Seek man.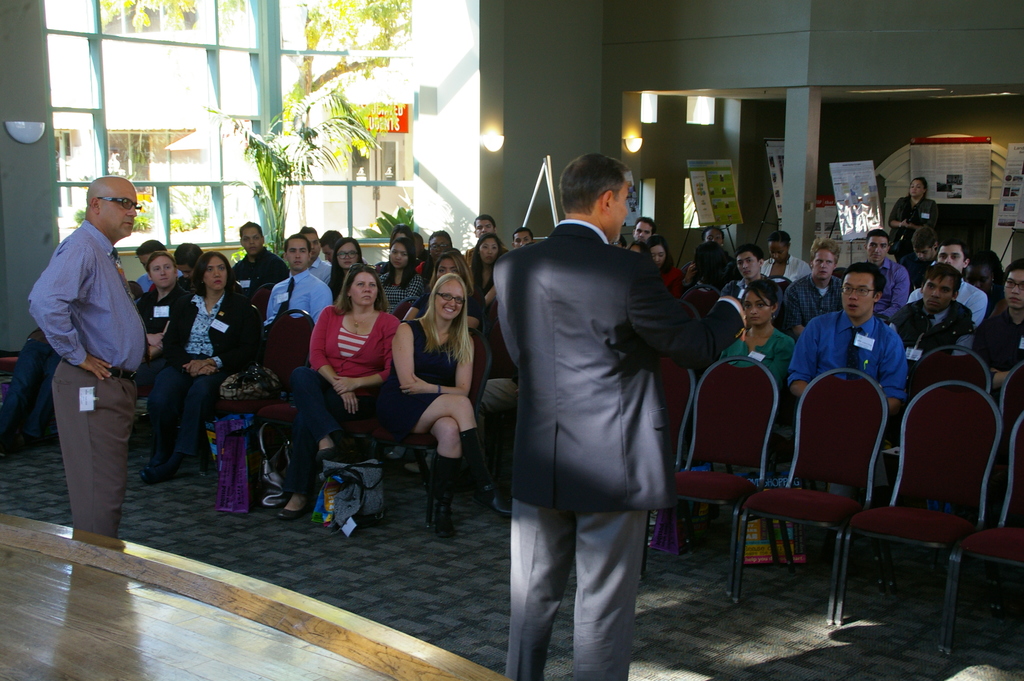
265, 234, 332, 330.
